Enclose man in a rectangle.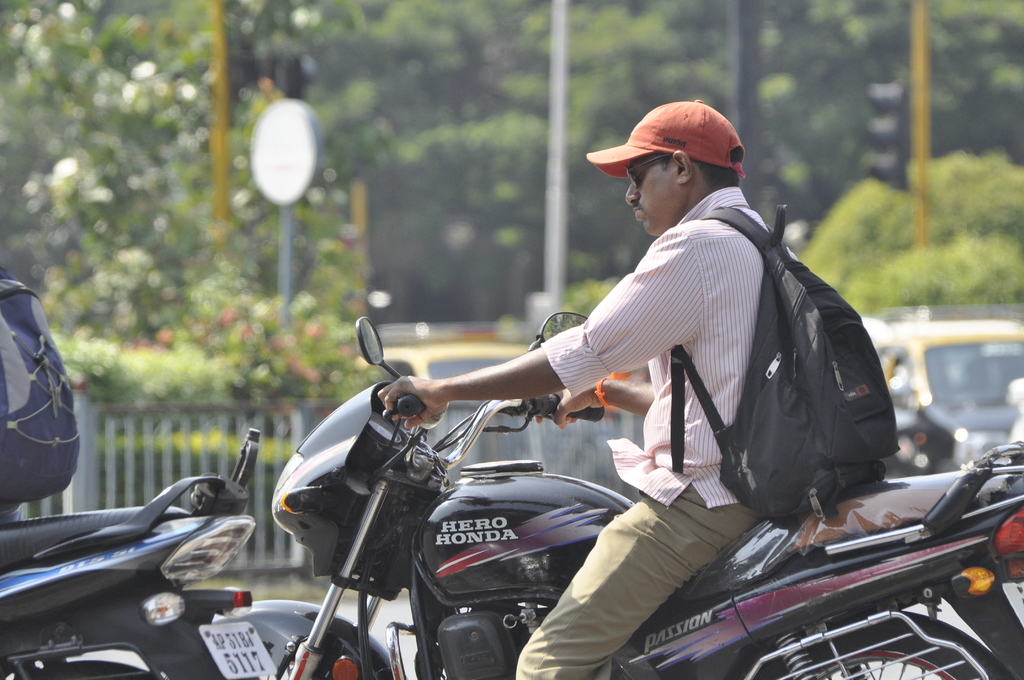
<box>378,97,801,679</box>.
